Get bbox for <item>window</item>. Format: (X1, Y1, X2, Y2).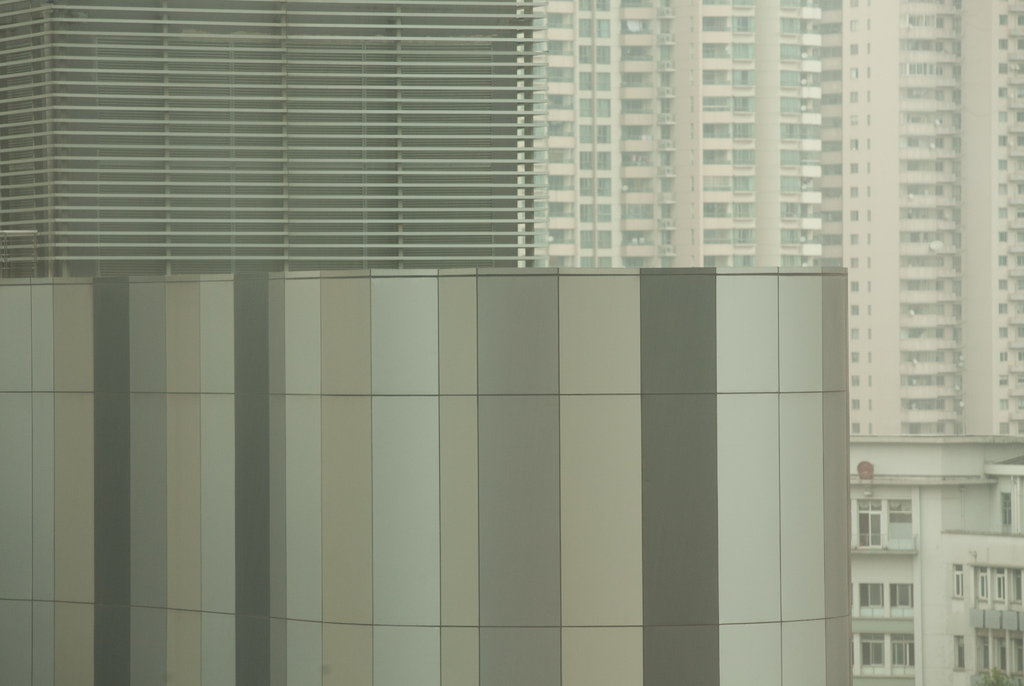
(857, 501, 882, 549).
